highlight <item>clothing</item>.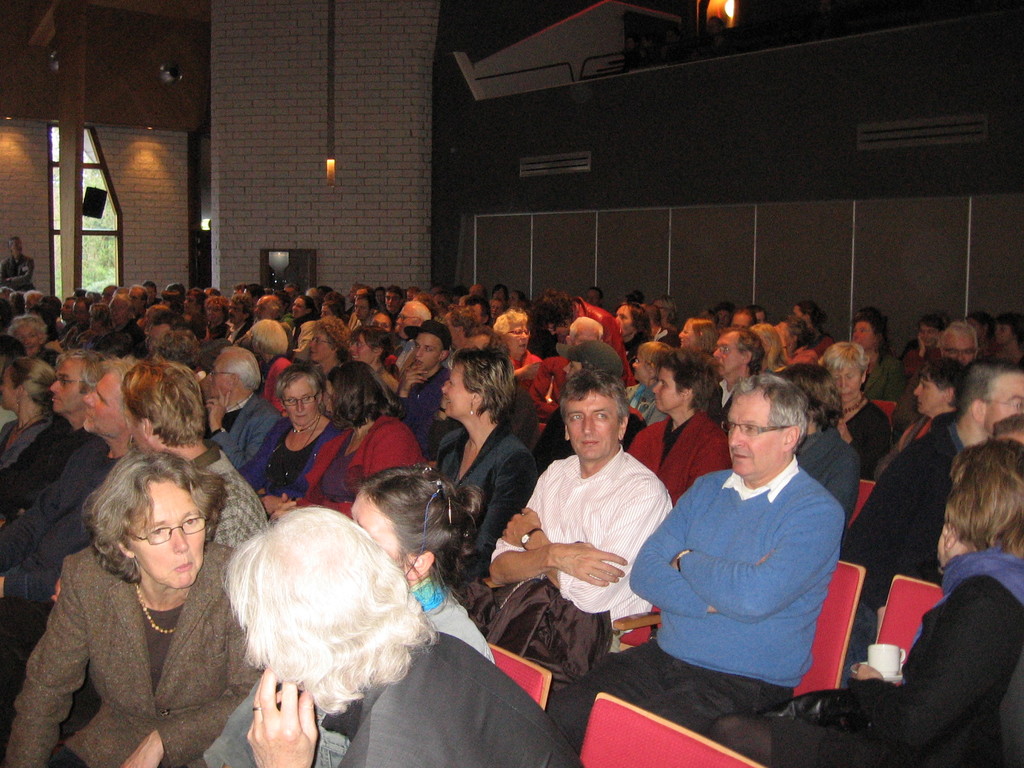
Highlighted region: 844,419,971,610.
